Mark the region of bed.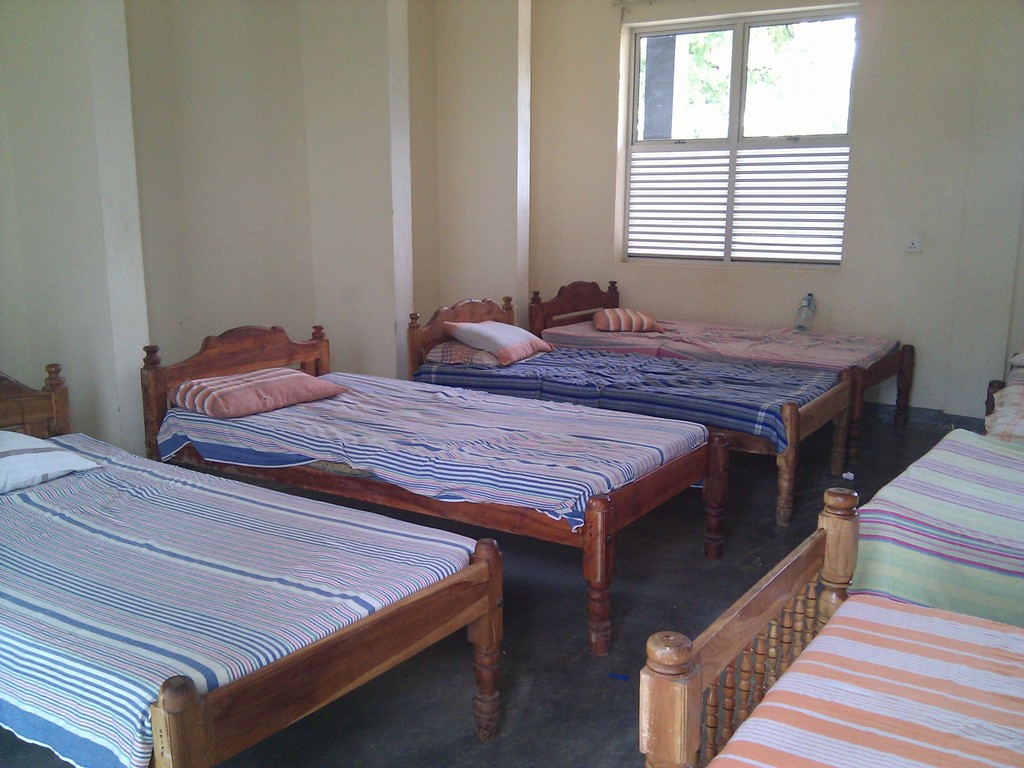
Region: <box>143,322,732,655</box>.
